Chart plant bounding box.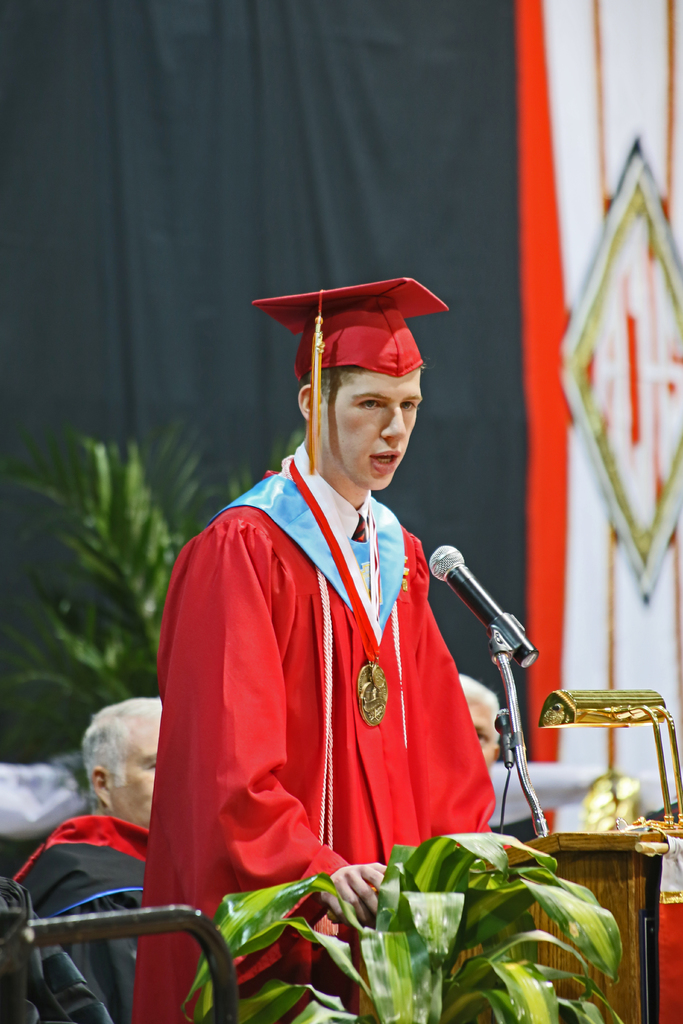
Charted: bbox(177, 826, 627, 1021).
